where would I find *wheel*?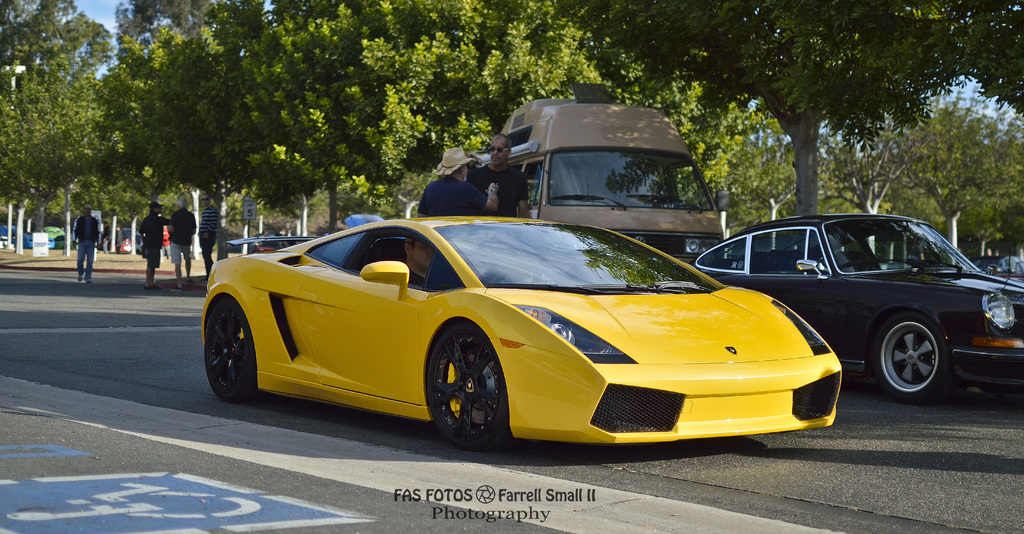
At bbox=[867, 303, 952, 403].
